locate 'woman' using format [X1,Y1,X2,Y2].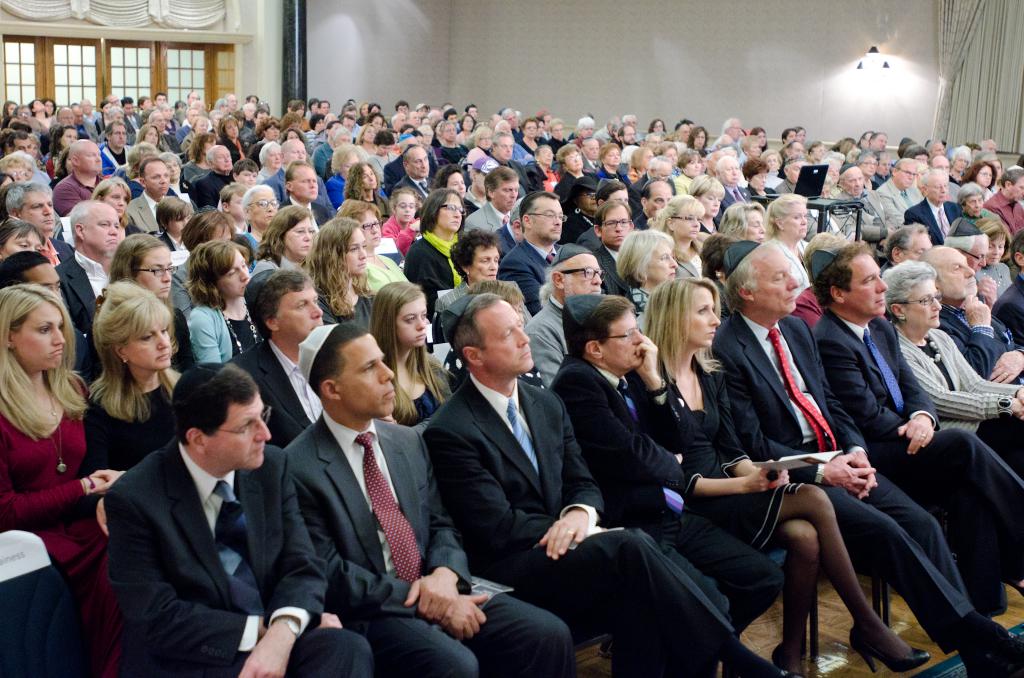
[1,95,24,130].
